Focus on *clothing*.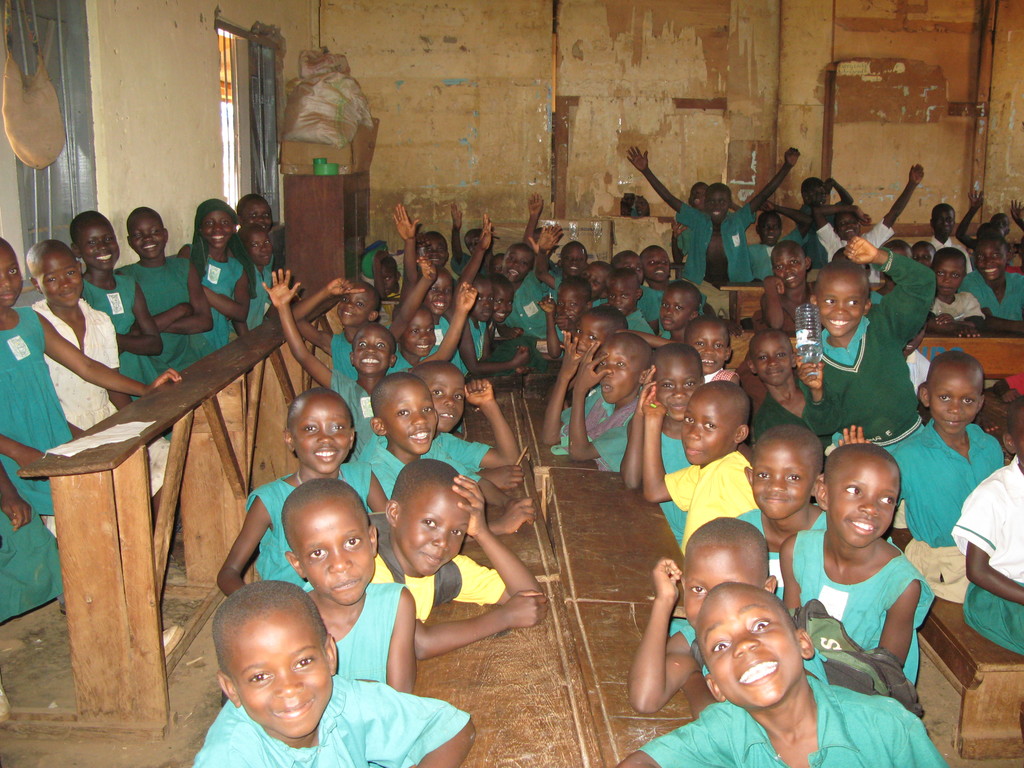
Focused at rect(506, 266, 547, 338).
